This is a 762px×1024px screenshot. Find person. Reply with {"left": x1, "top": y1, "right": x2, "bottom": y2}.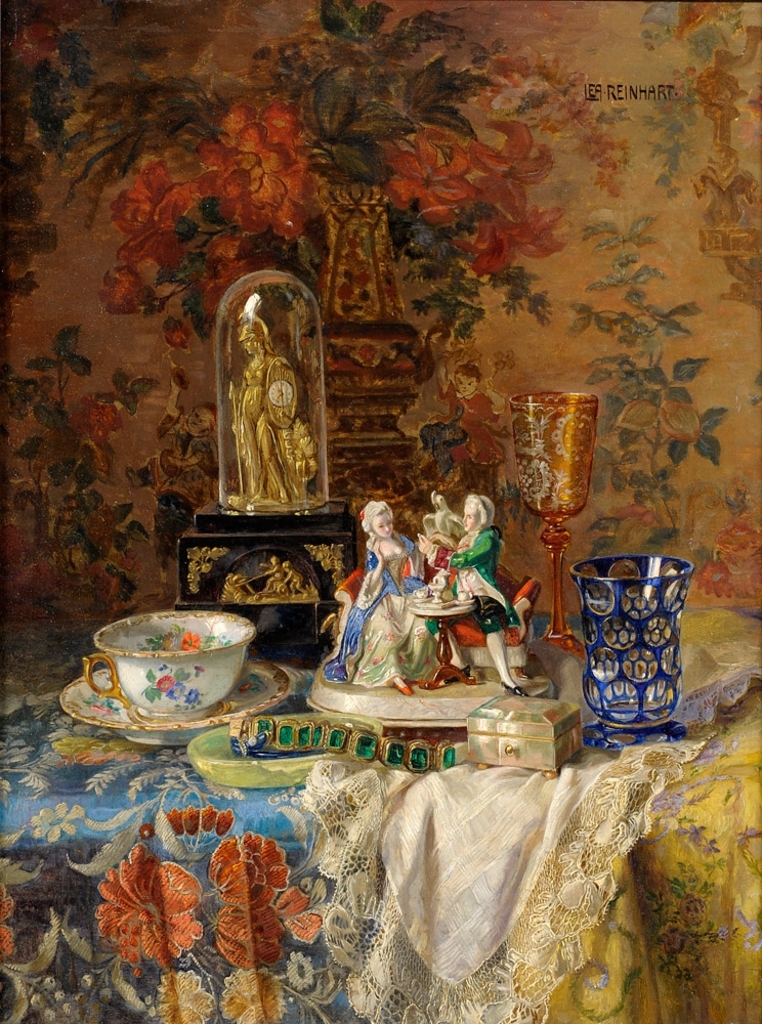
{"left": 414, "top": 494, "right": 532, "bottom": 696}.
